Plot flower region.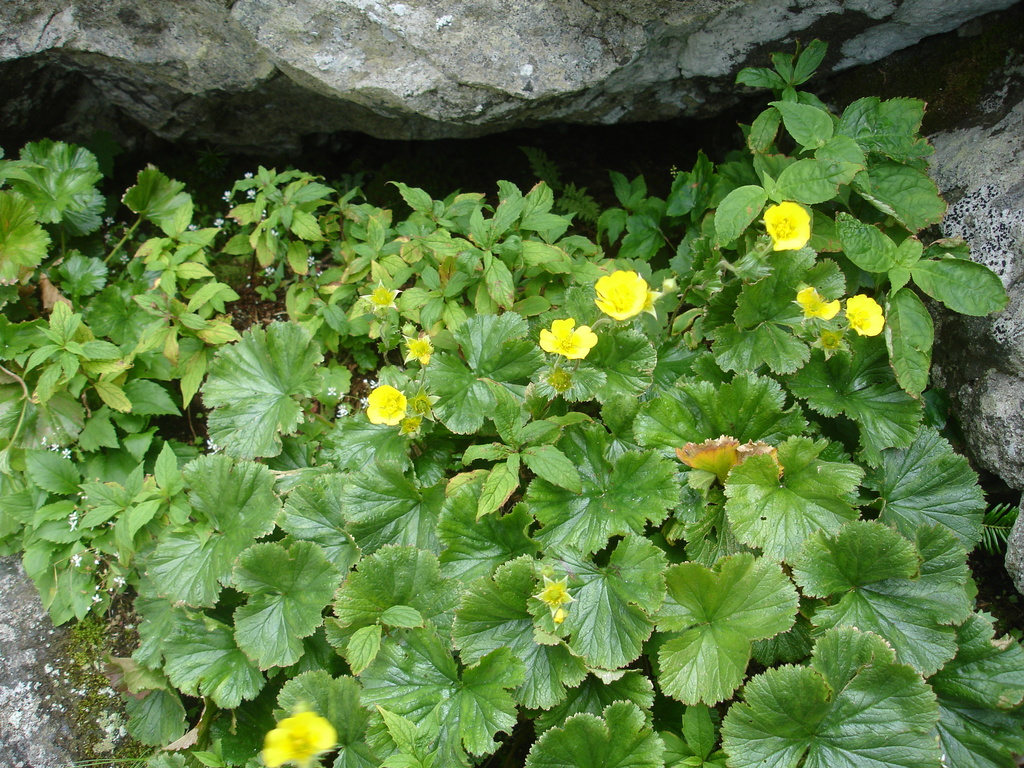
Plotted at 363:383:407:426.
